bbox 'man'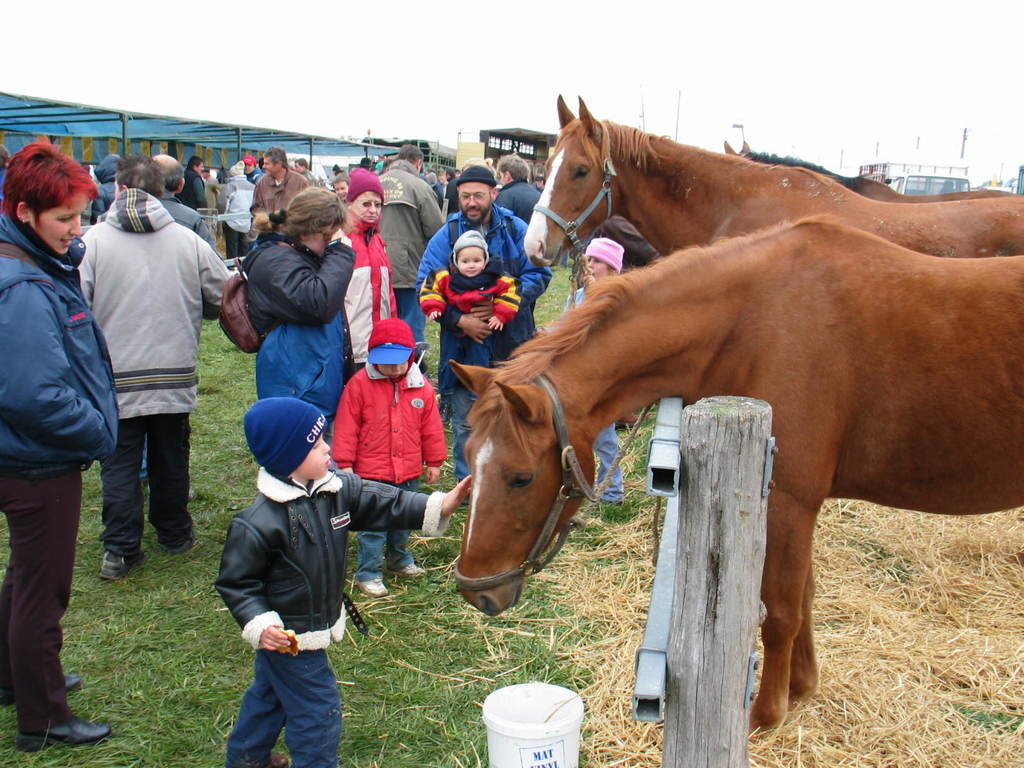
<bbox>218, 158, 255, 261</bbox>
